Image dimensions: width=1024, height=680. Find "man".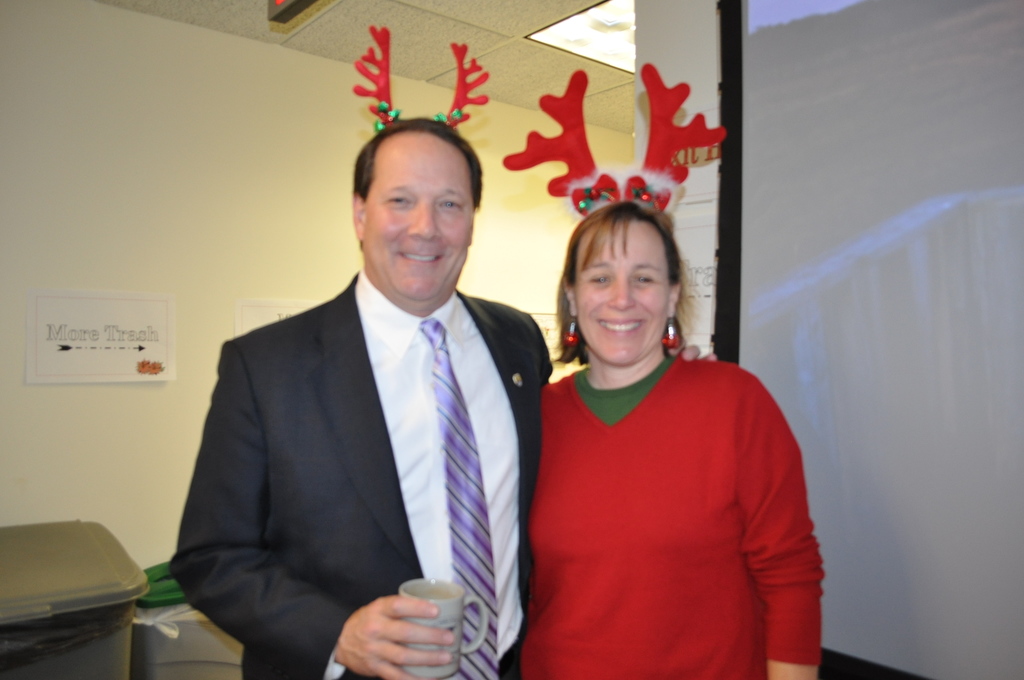
box=[171, 127, 573, 673].
